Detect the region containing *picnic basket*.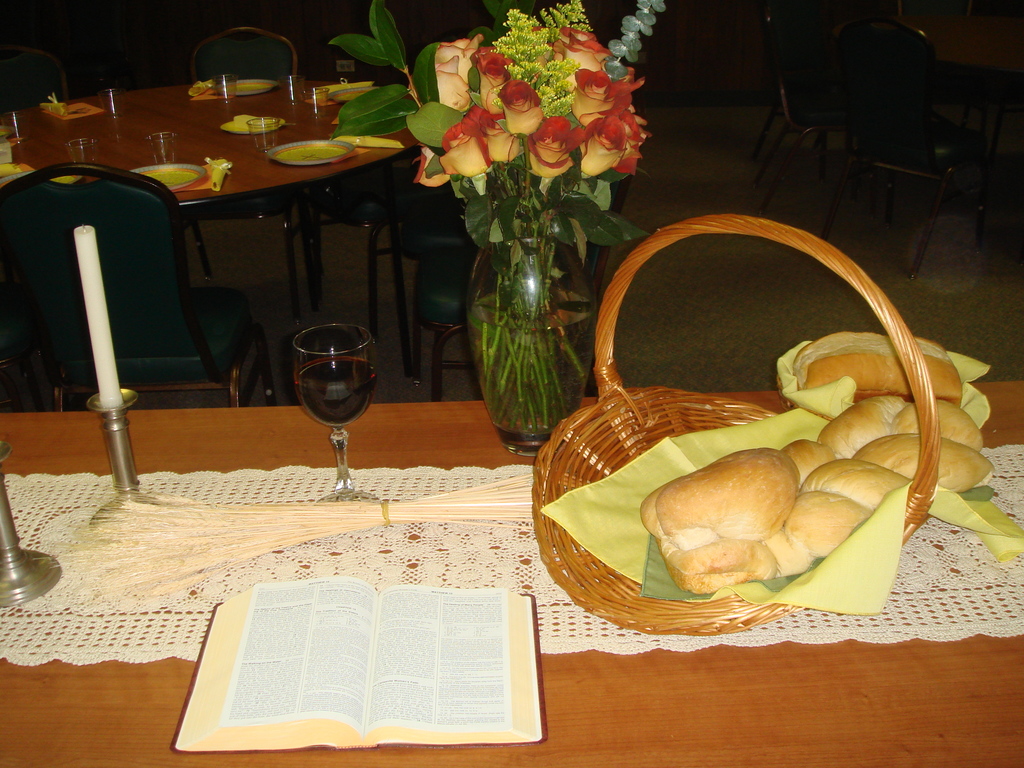
{"left": 529, "top": 210, "right": 940, "bottom": 637}.
